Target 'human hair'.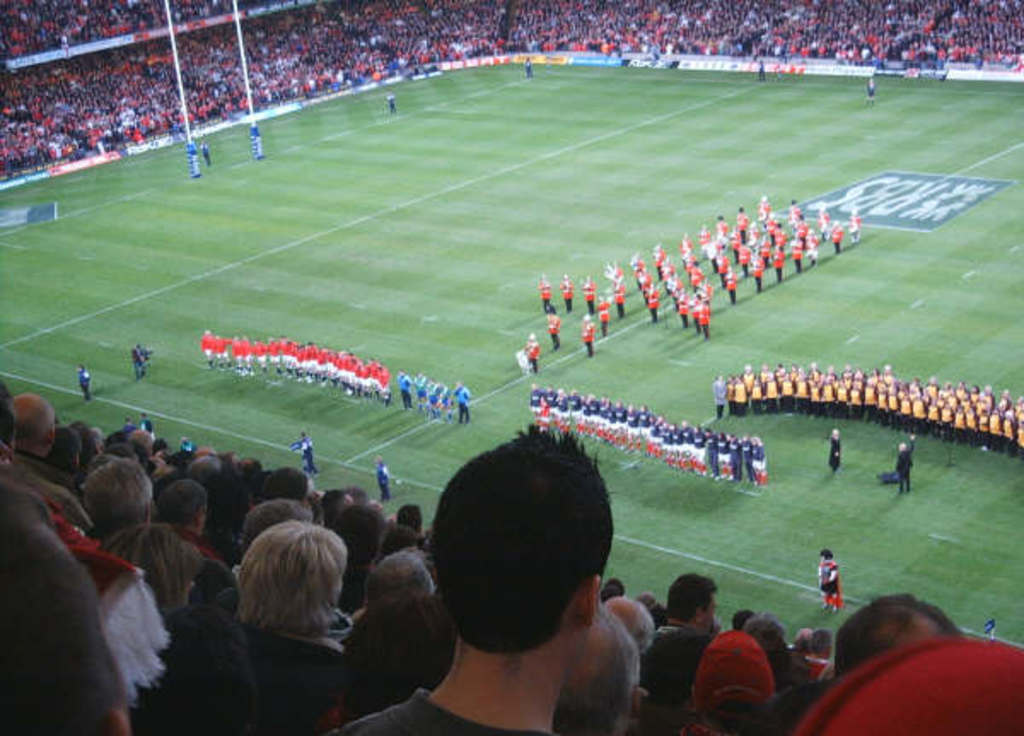
Target region: [left=44, top=425, right=82, bottom=471].
